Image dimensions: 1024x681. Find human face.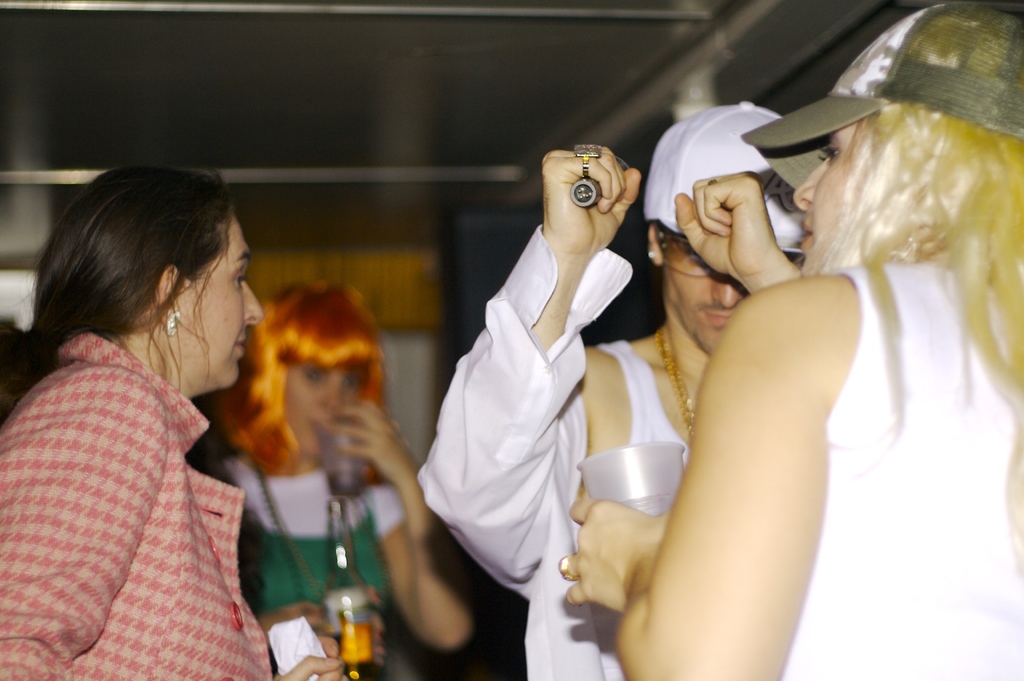
{"left": 660, "top": 233, "right": 749, "bottom": 359}.
